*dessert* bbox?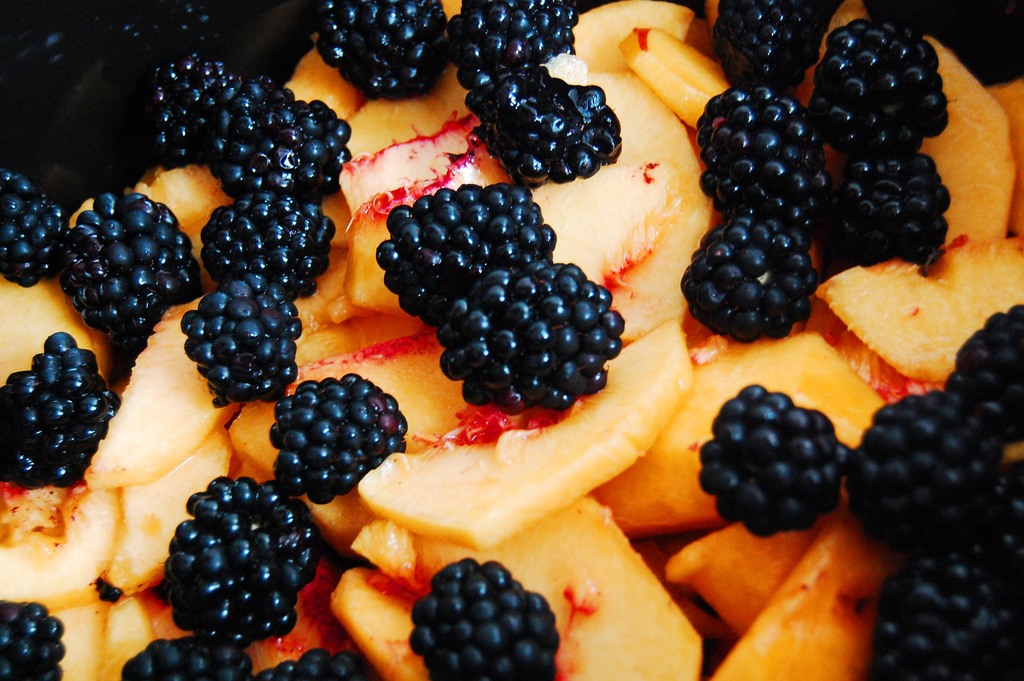
locate(362, 315, 689, 546)
